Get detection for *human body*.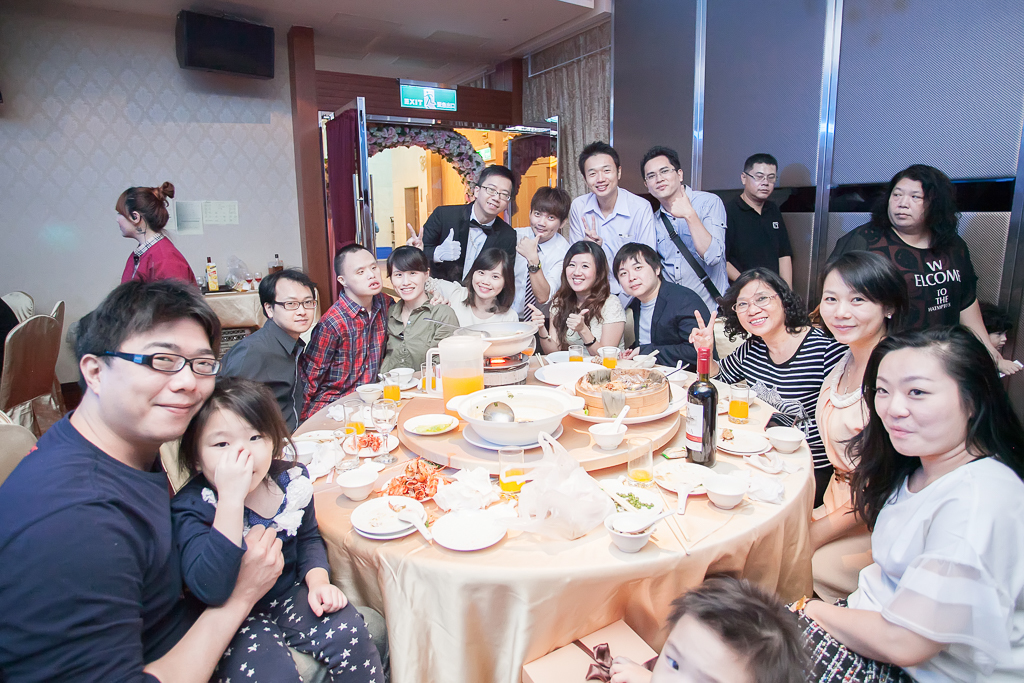
Detection: (0,274,283,682).
